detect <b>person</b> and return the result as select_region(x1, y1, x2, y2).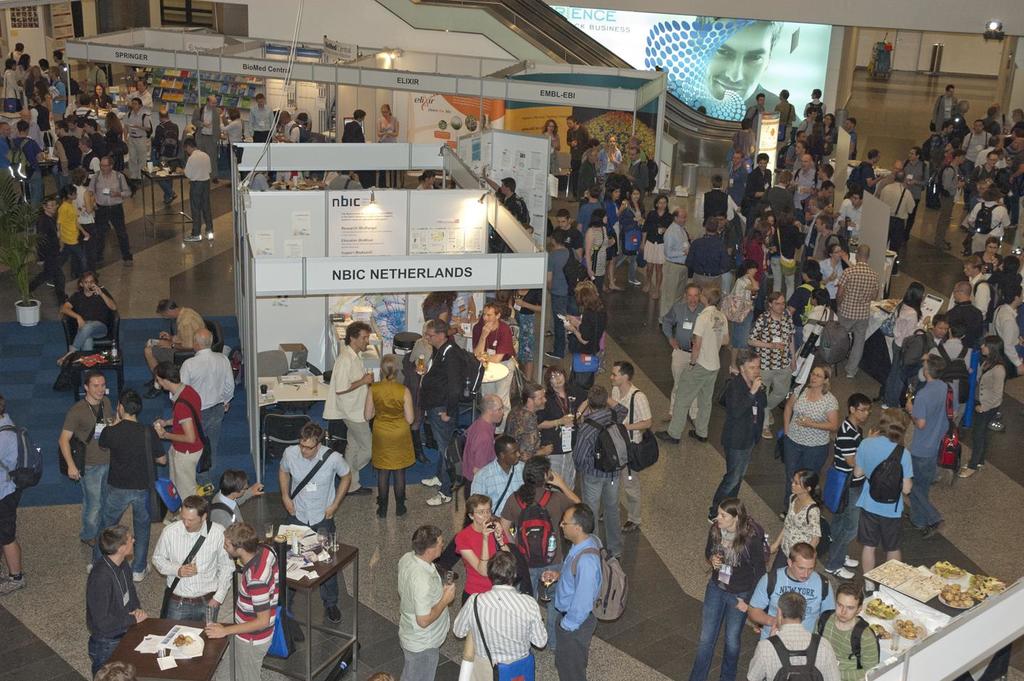
select_region(710, 352, 766, 523).
